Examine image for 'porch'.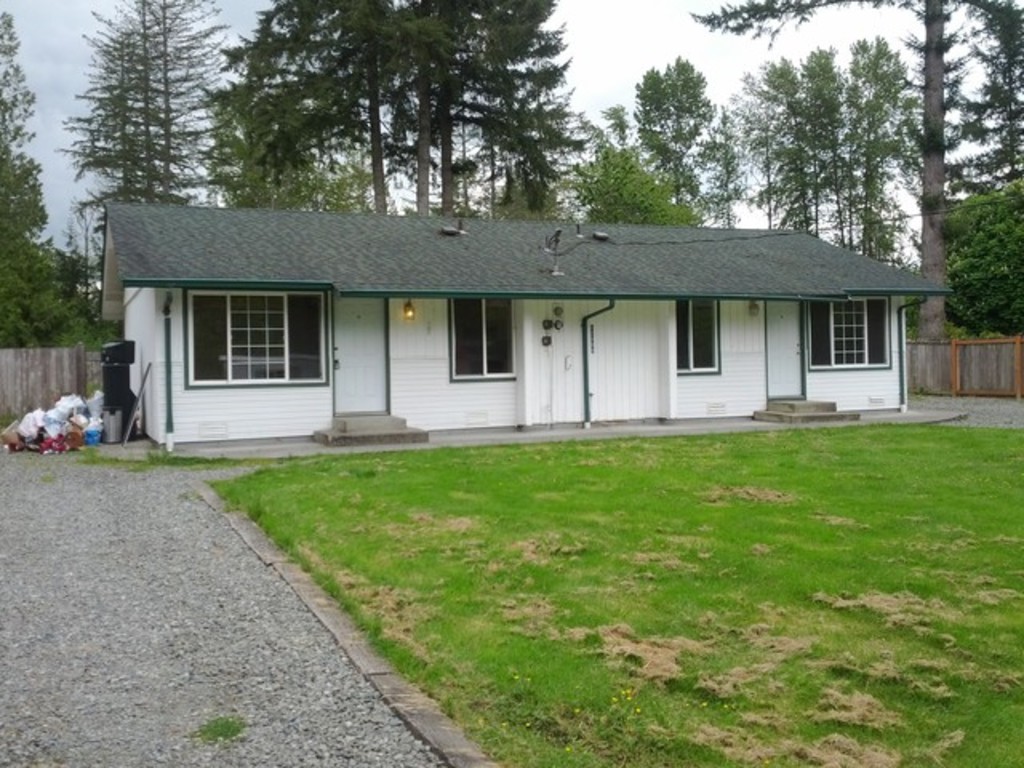
Examination result: <bbox>166, 398, 966, 453</bbox>.
